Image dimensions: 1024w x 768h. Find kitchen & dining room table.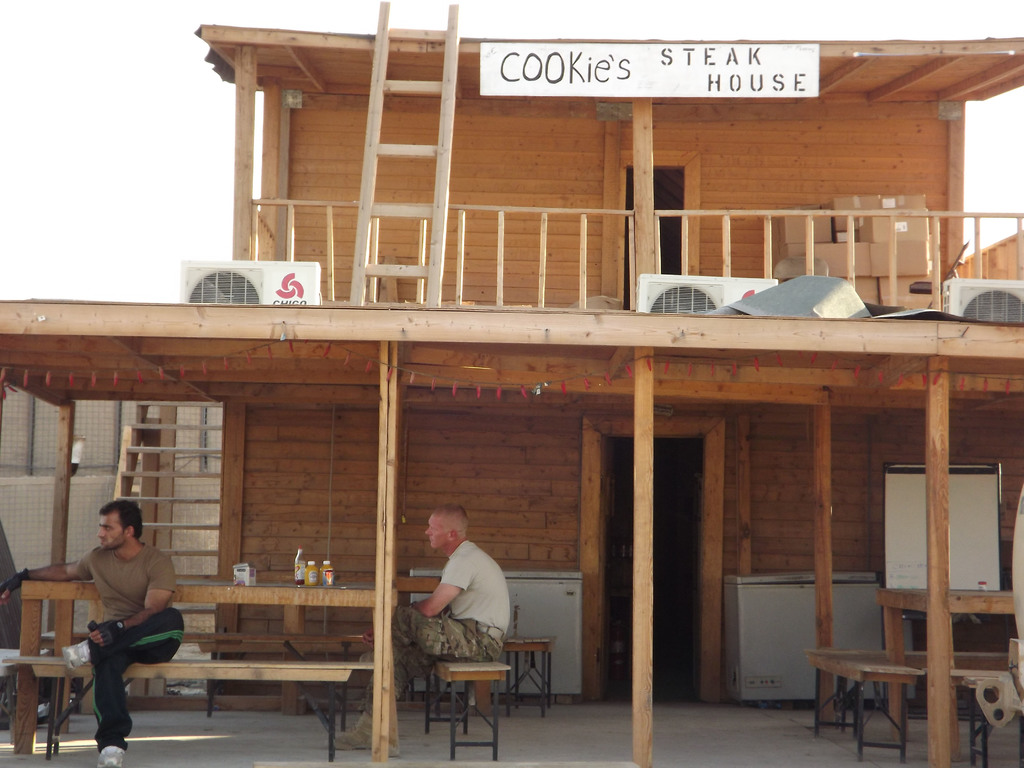
bbox=(17, 578, 396, 739).
